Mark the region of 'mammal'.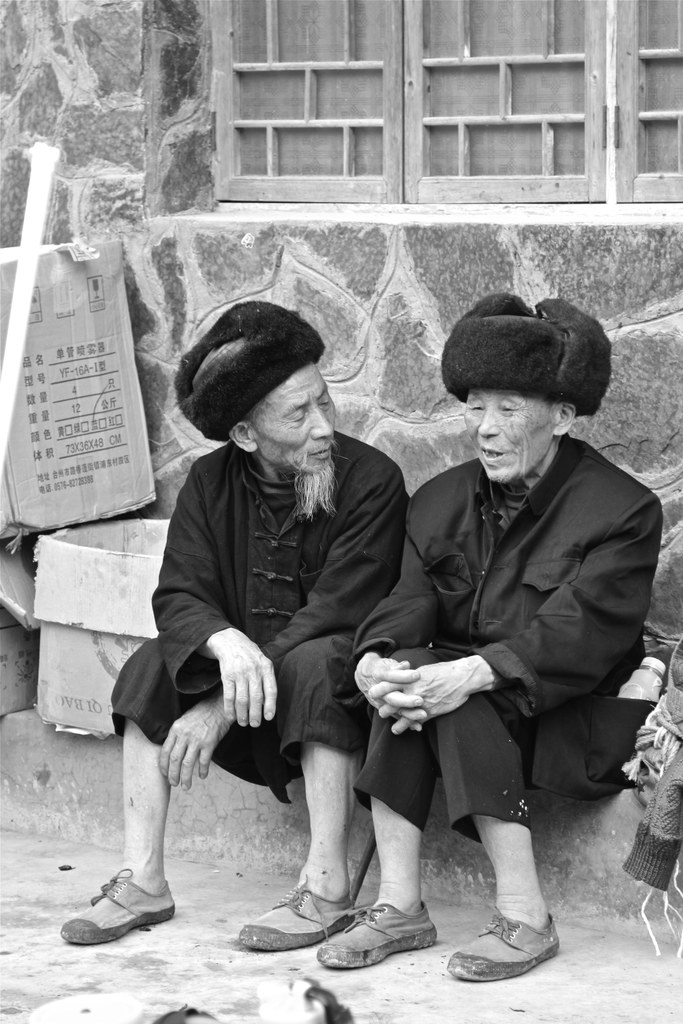
Region: (336, 329, 645, 957).
